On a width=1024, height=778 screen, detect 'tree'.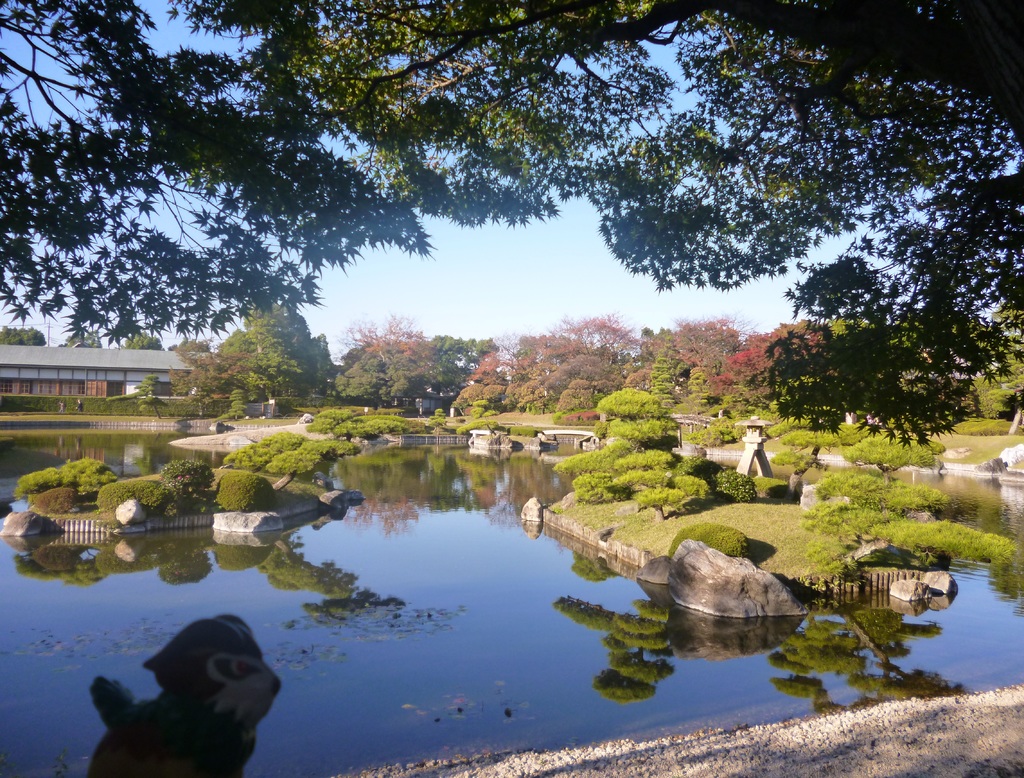
rect(168, 353, 253, 419).
